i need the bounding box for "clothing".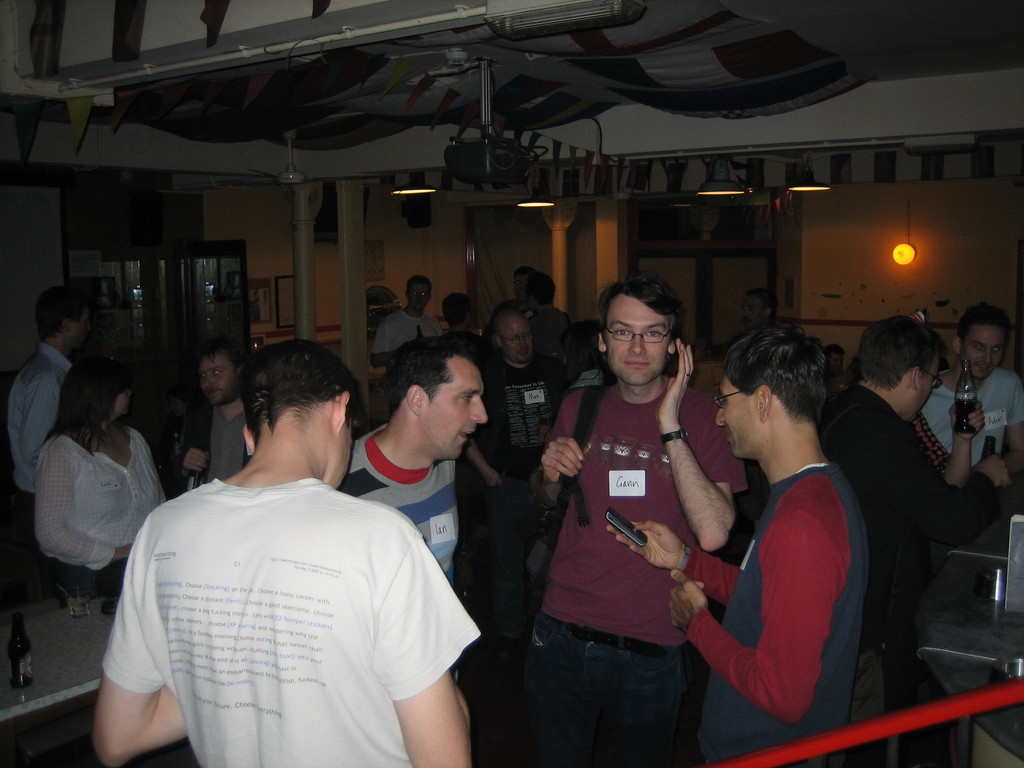
Here it is: 370:308:440:387.
